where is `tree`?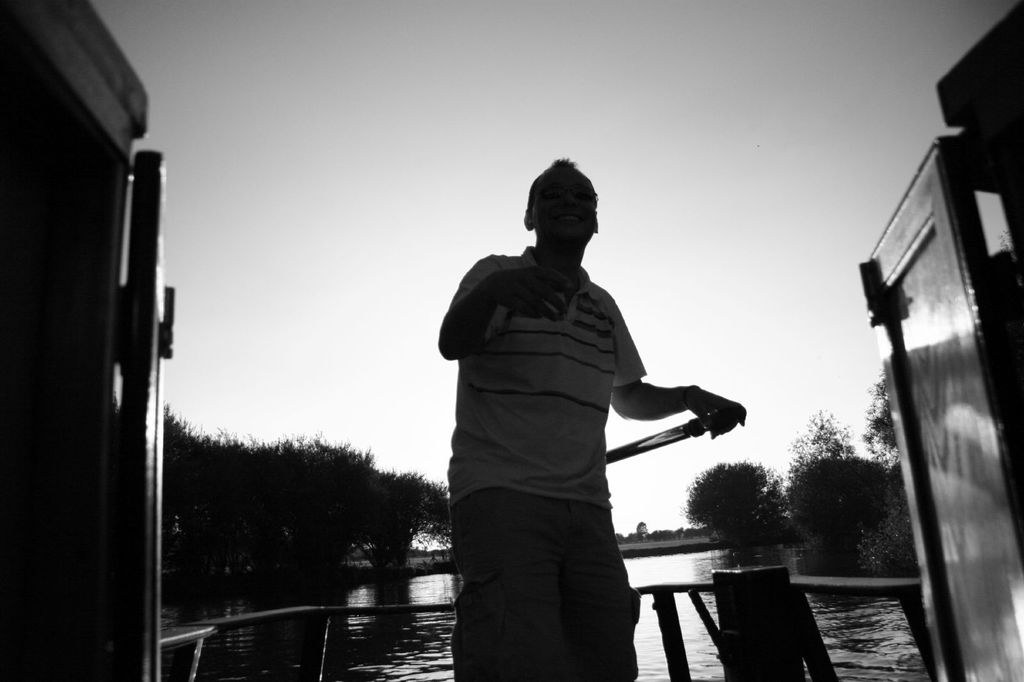
x1=775 y1=405 x2=920 y2=573.
